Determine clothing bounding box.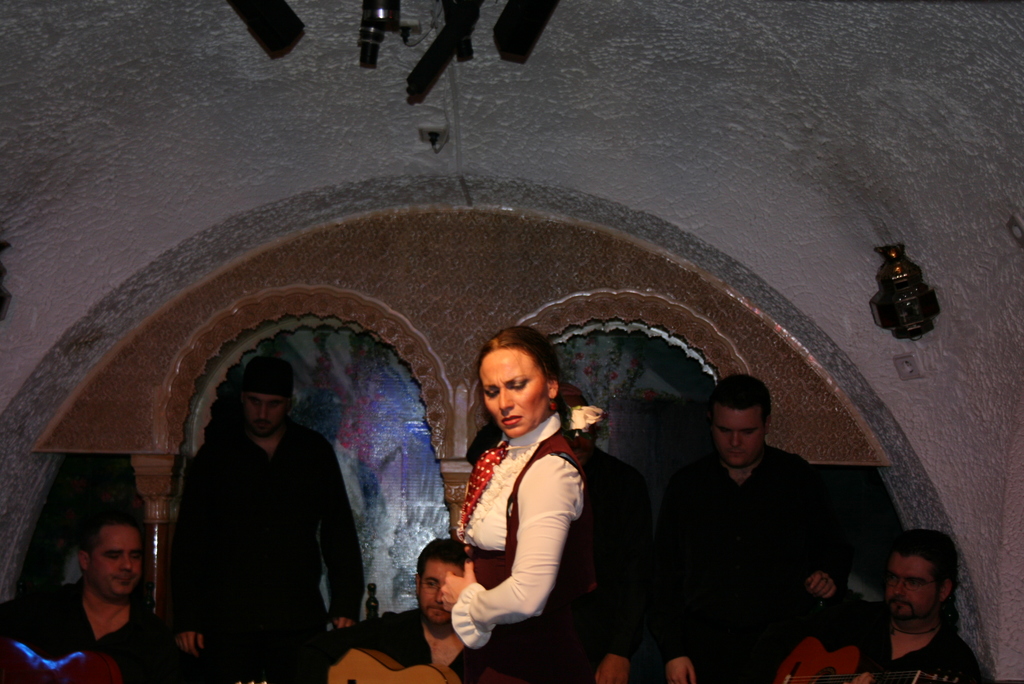
Determined: x1=451, y1=401, x2=598, y2=683.
